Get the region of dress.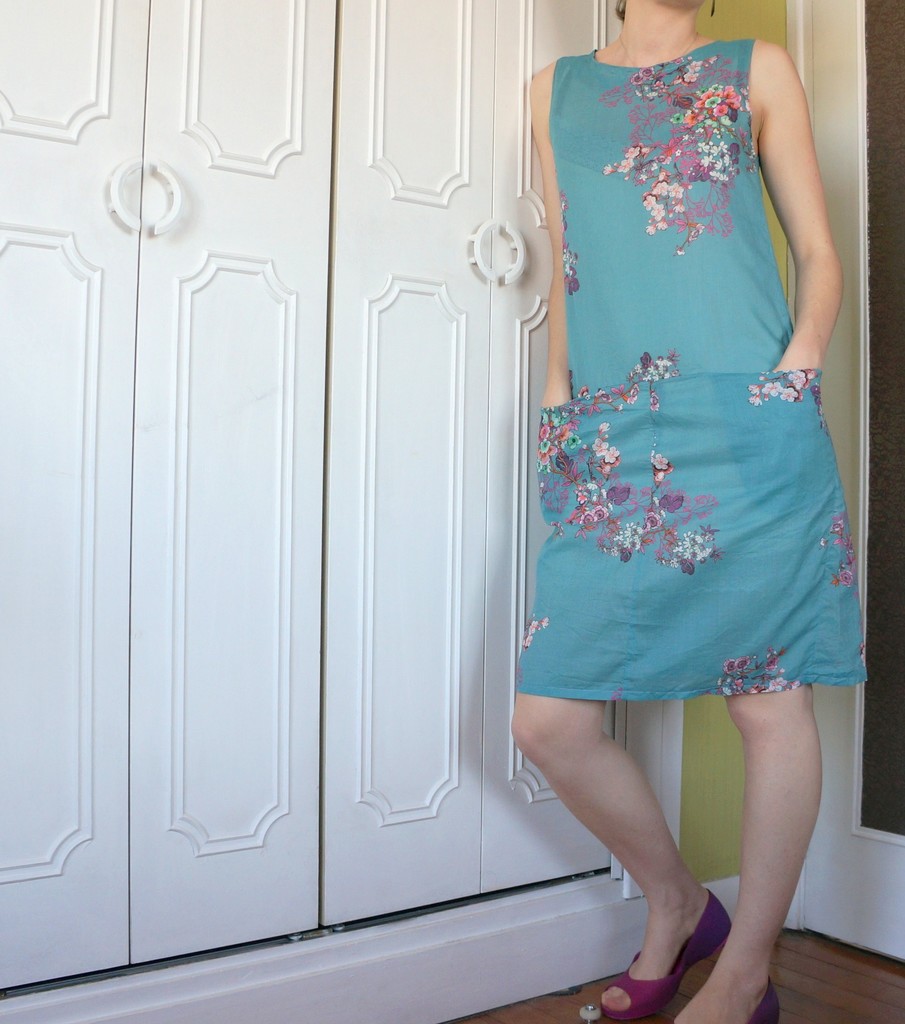
Rect(517, 122, 842, 701).
